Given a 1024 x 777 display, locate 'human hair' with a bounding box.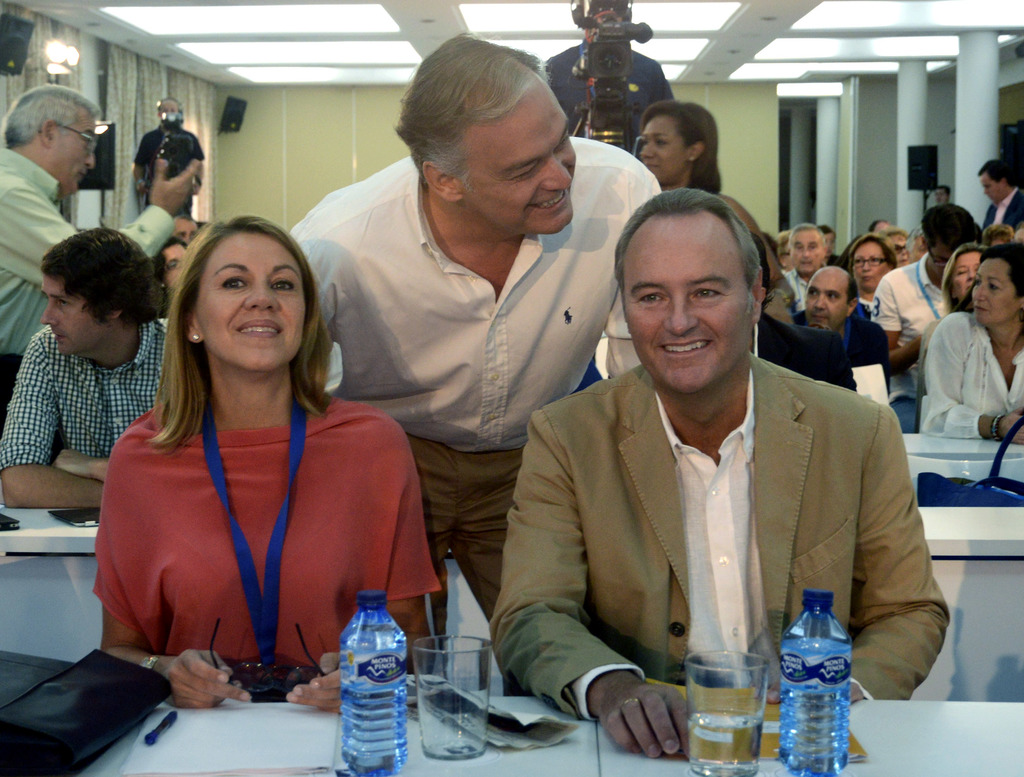
Located: [1,83,101,146].
